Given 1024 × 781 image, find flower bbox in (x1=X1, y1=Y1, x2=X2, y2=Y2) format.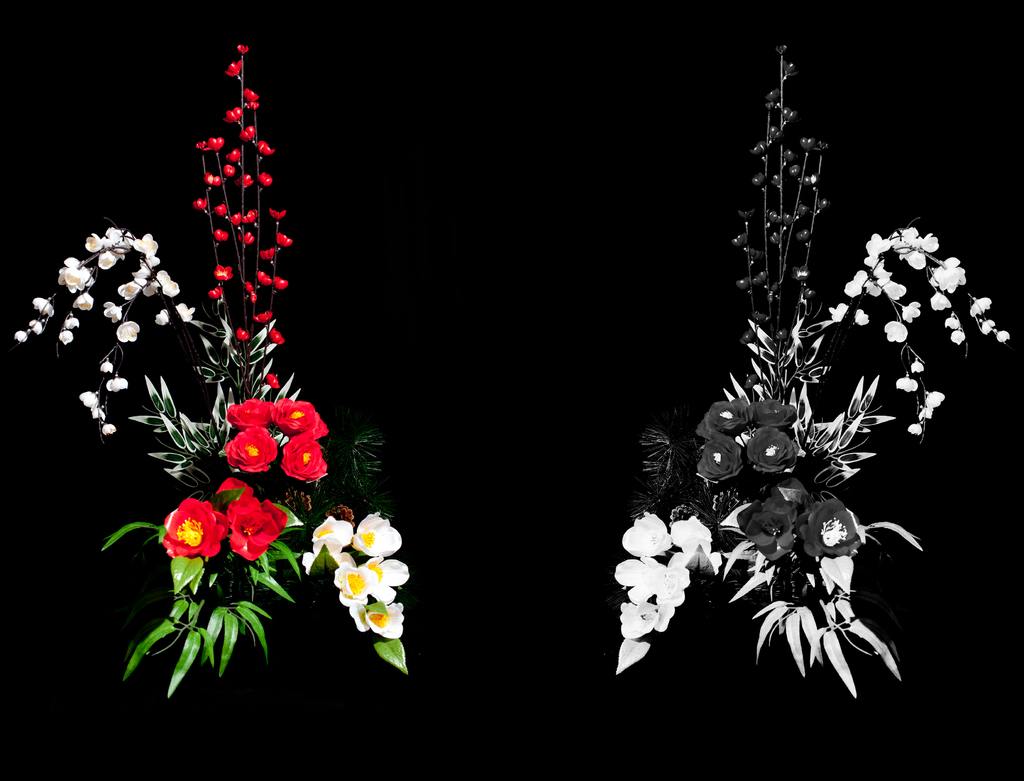
(x1=221, y1=396, x2=275, y2=430).
